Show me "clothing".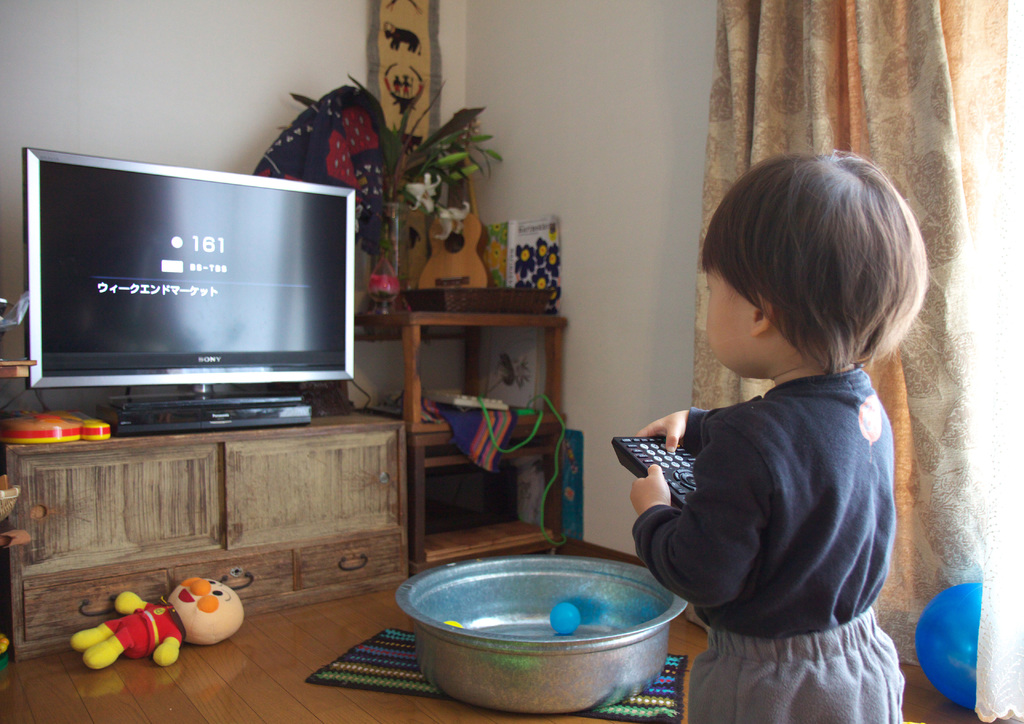
"clothing" is here: 617,325,918,699.
